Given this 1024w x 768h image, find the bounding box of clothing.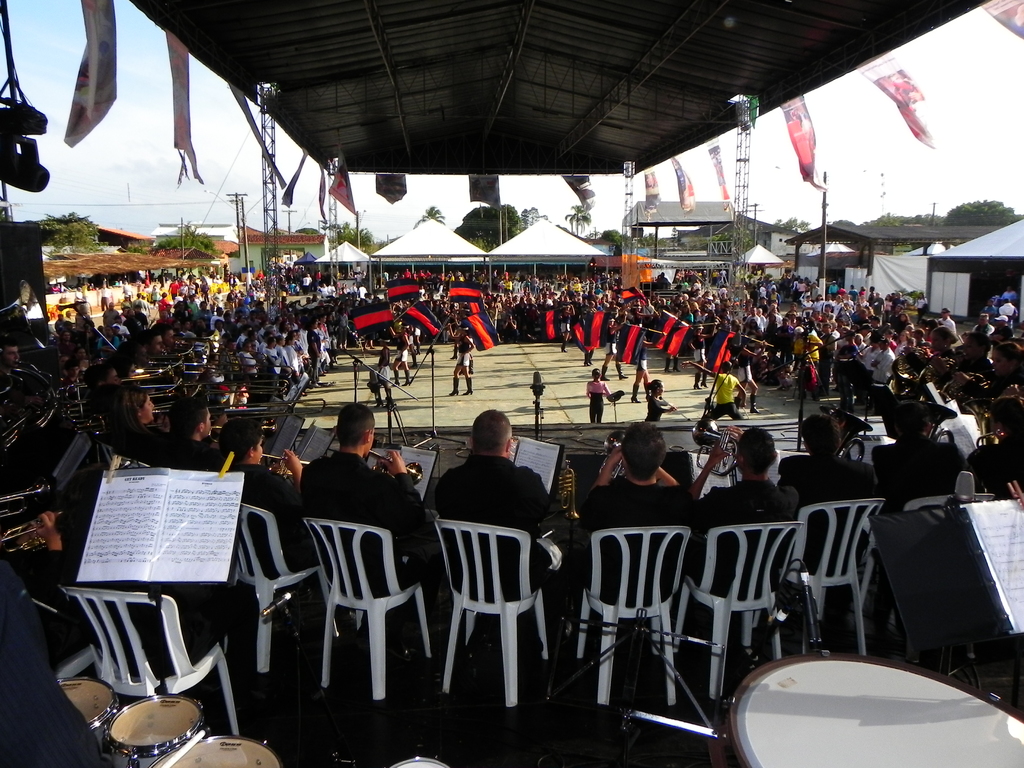
[693, 481, 799, 600].
